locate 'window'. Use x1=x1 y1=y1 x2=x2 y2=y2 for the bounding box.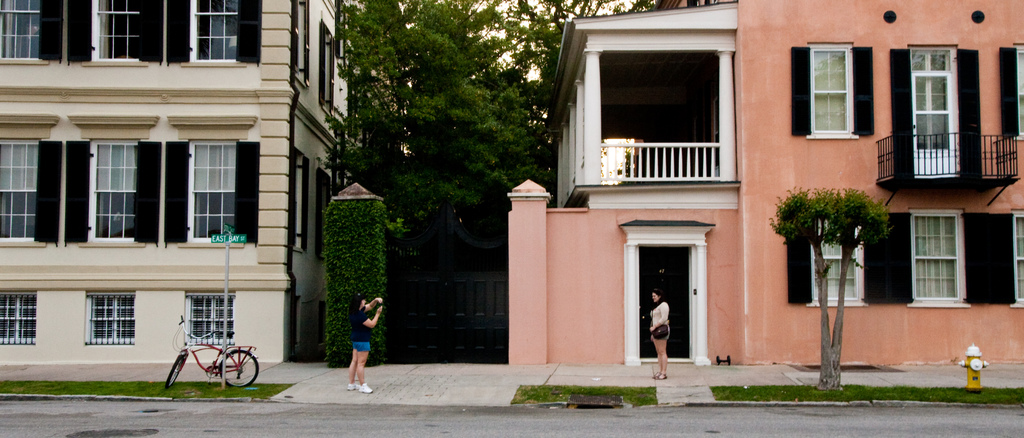
x1=914 y1=36 x2=950 y2=178.
